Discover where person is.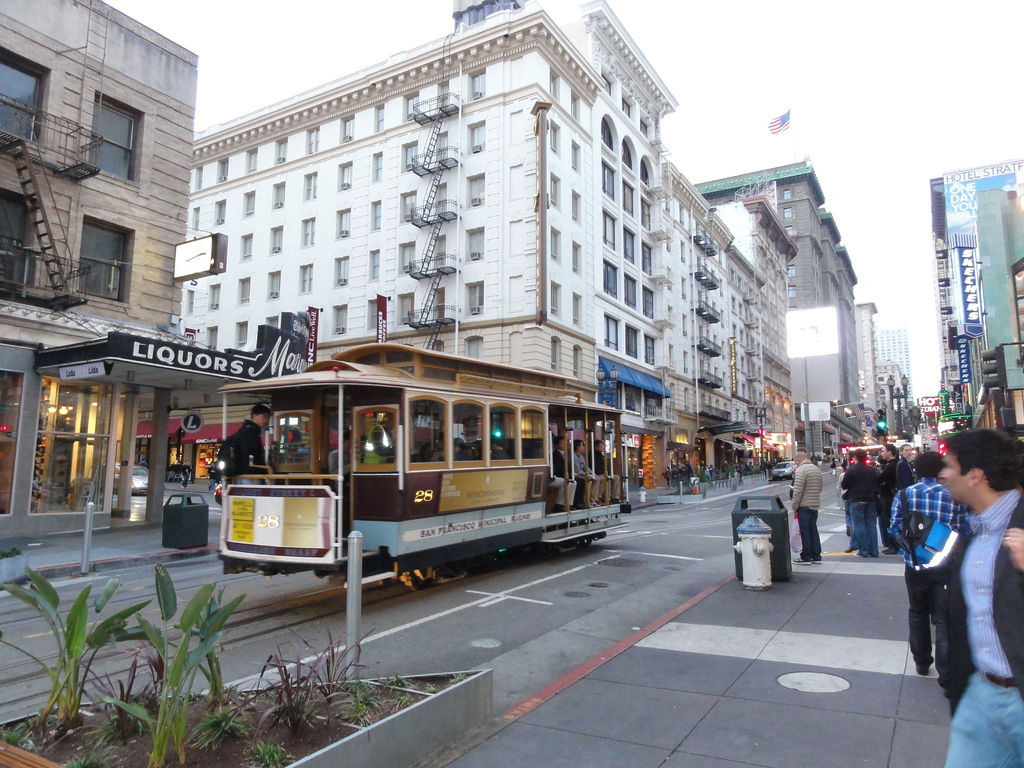
Discovered at <region>595, 438, 609, 475</region>.
